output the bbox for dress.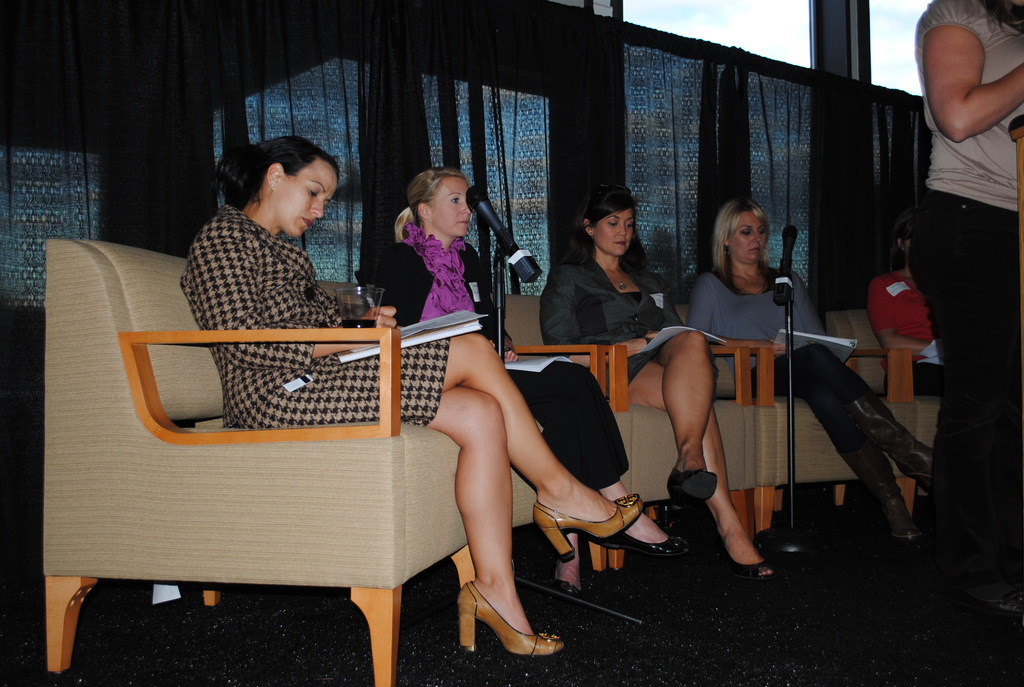
locate(534, 253, 680, 404).
